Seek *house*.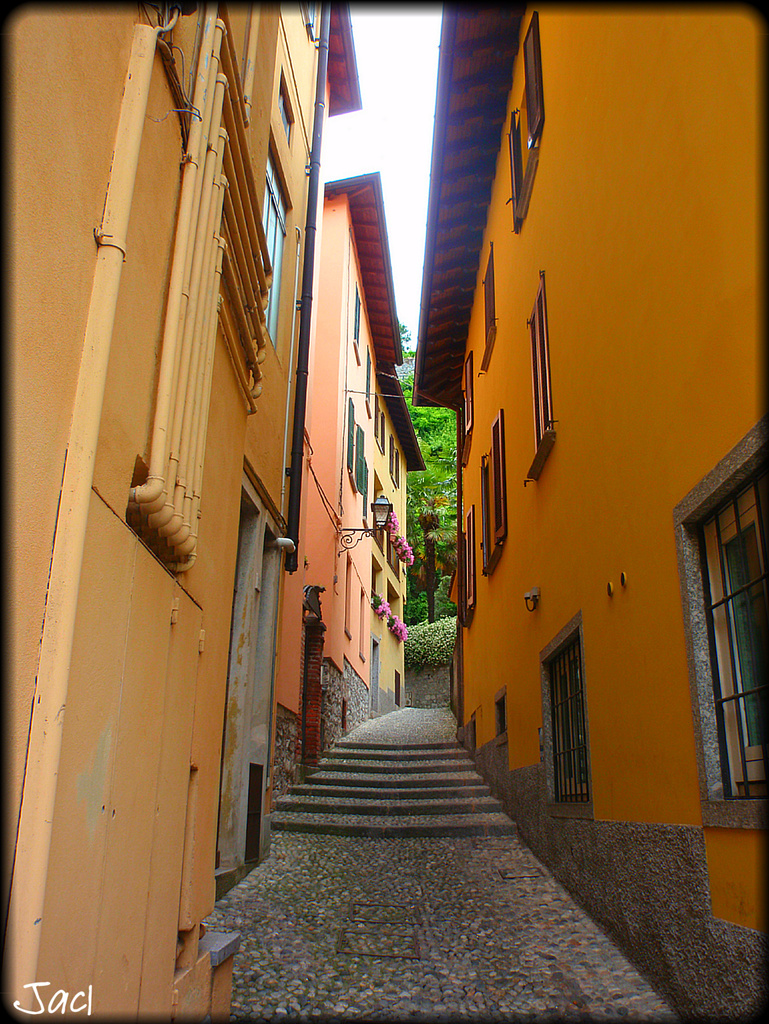
{"x1": 269, "y1": 168, "x2": 433, "y2": 762}.
